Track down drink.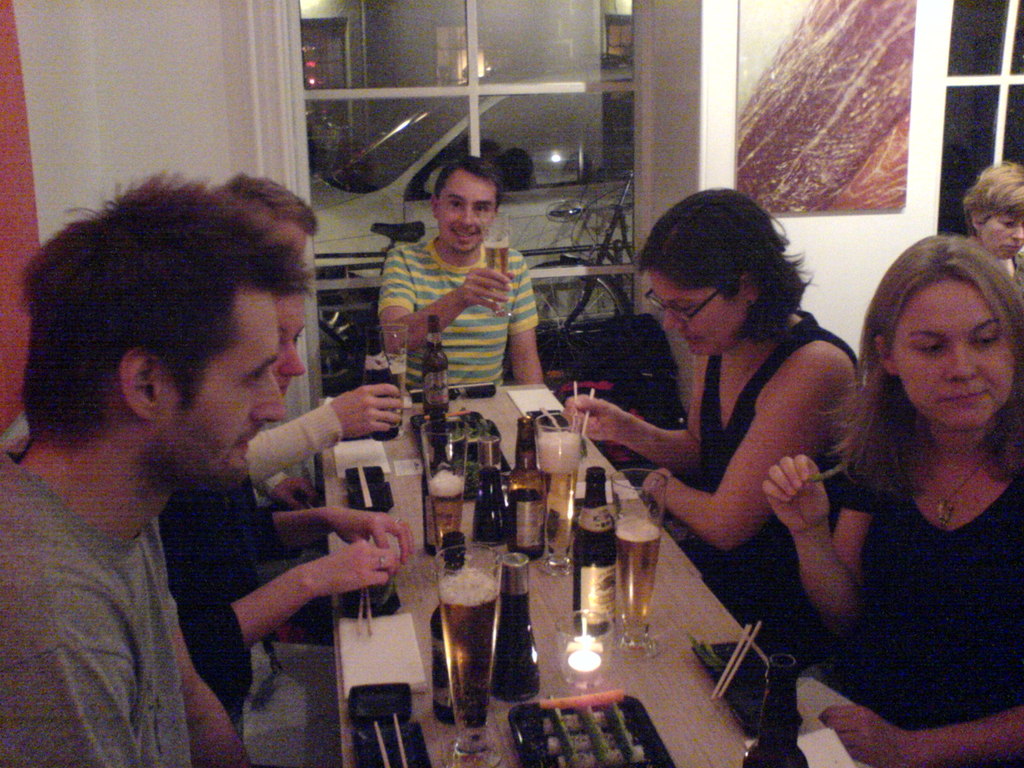
Tracked to left=536, top=429, right=583, bottom=550.
